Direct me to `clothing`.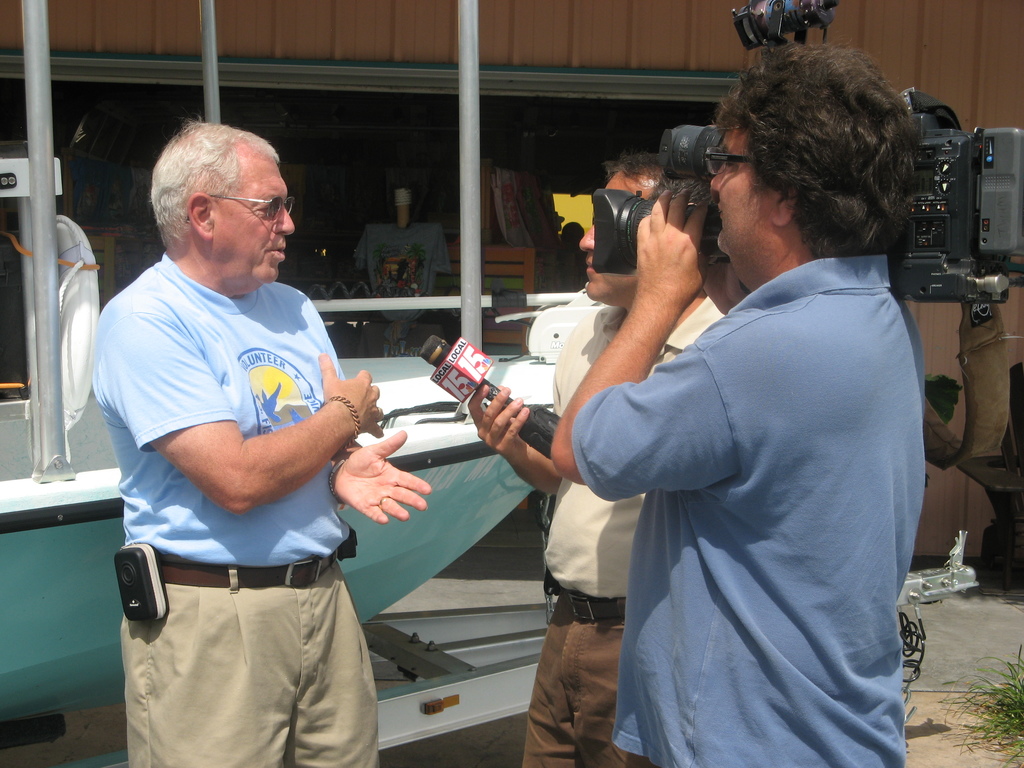
Direction: {"left": 84, "top": 237, "right": 390, "bottom": 761}.
